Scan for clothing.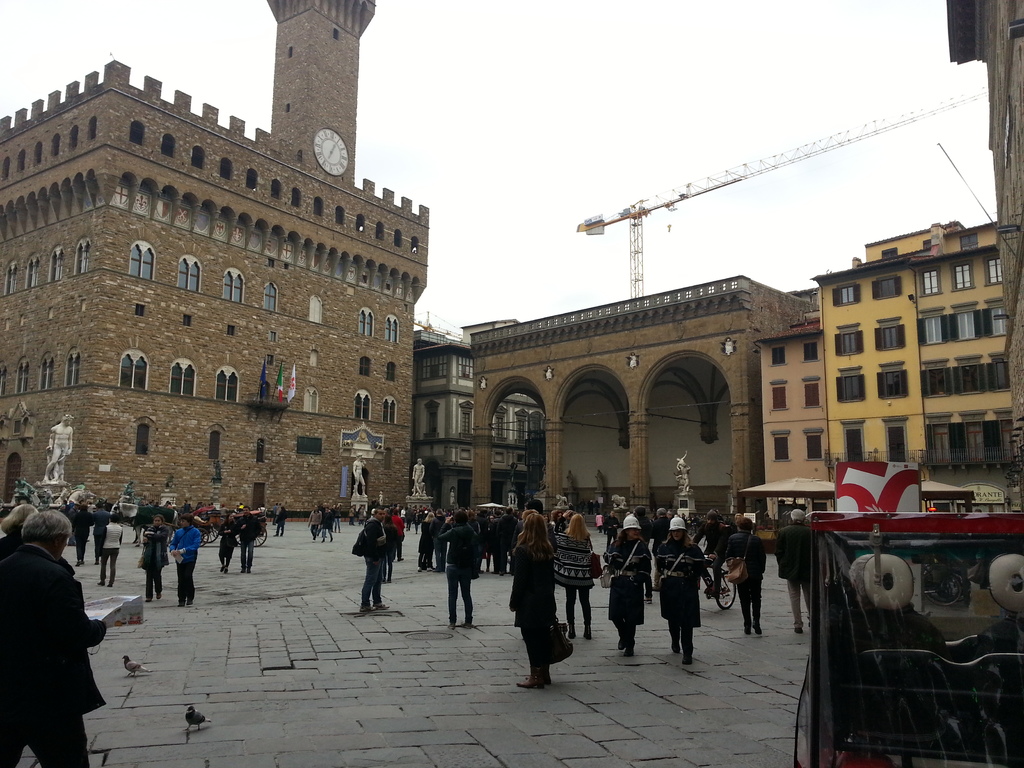
Scan result: detection(0, 545, 106, 767).
